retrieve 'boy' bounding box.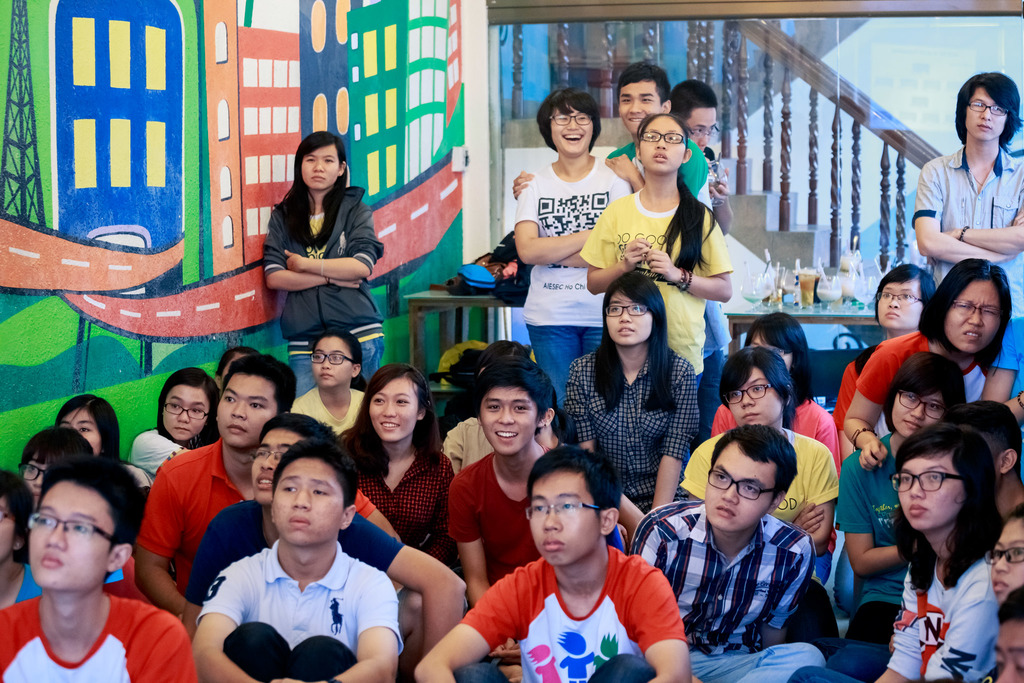
Bounding box: locate(196, 445, 409, 682).
